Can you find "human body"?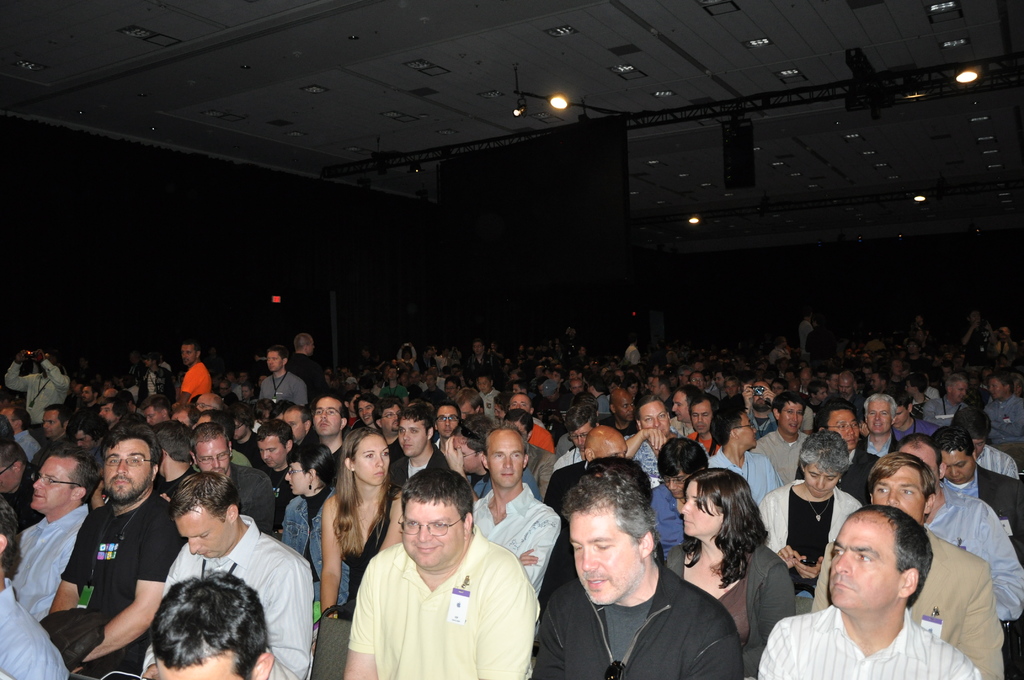
Yes, bounding box: box=[706, 399, 786, 508].
